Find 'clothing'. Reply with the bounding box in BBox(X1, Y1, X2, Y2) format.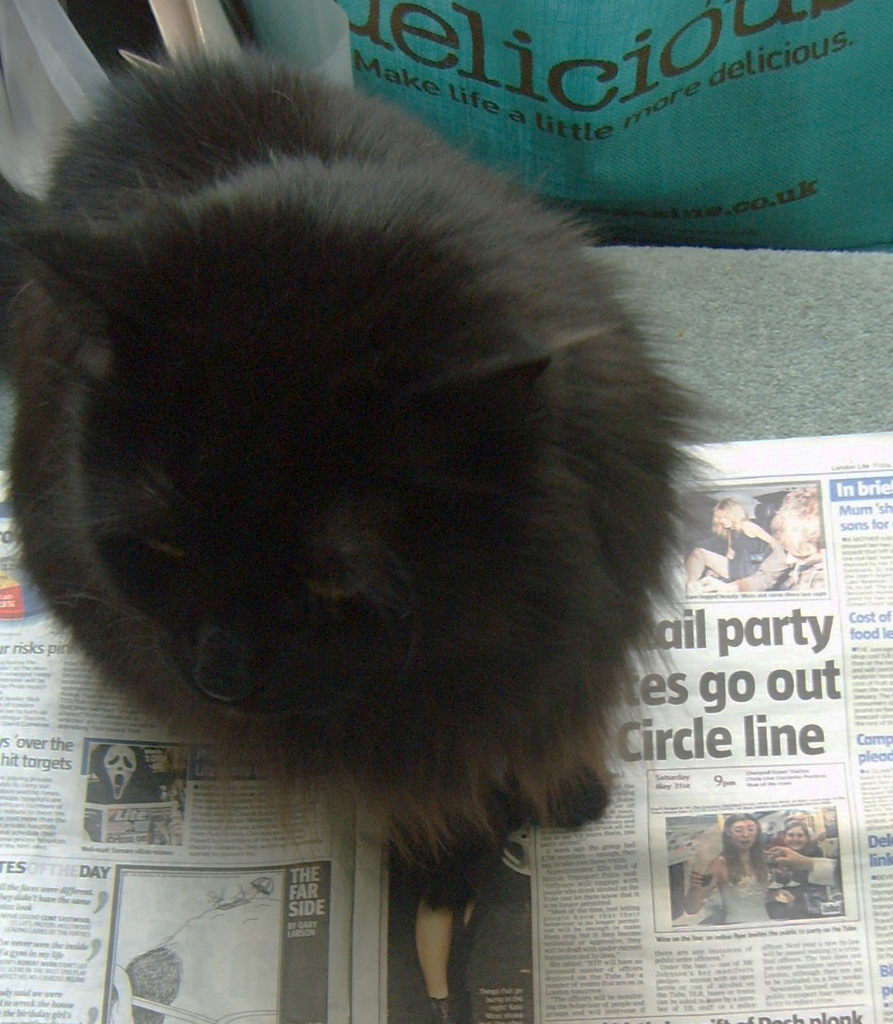
BBox(724, 858, 768, 922).
